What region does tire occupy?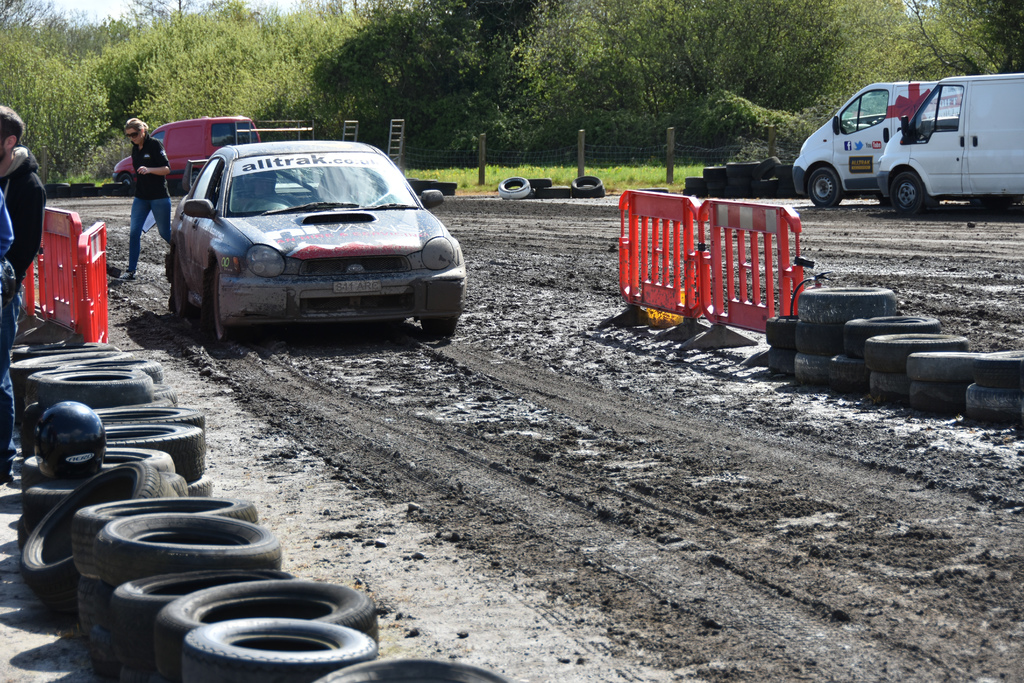
531/174/557/186.
